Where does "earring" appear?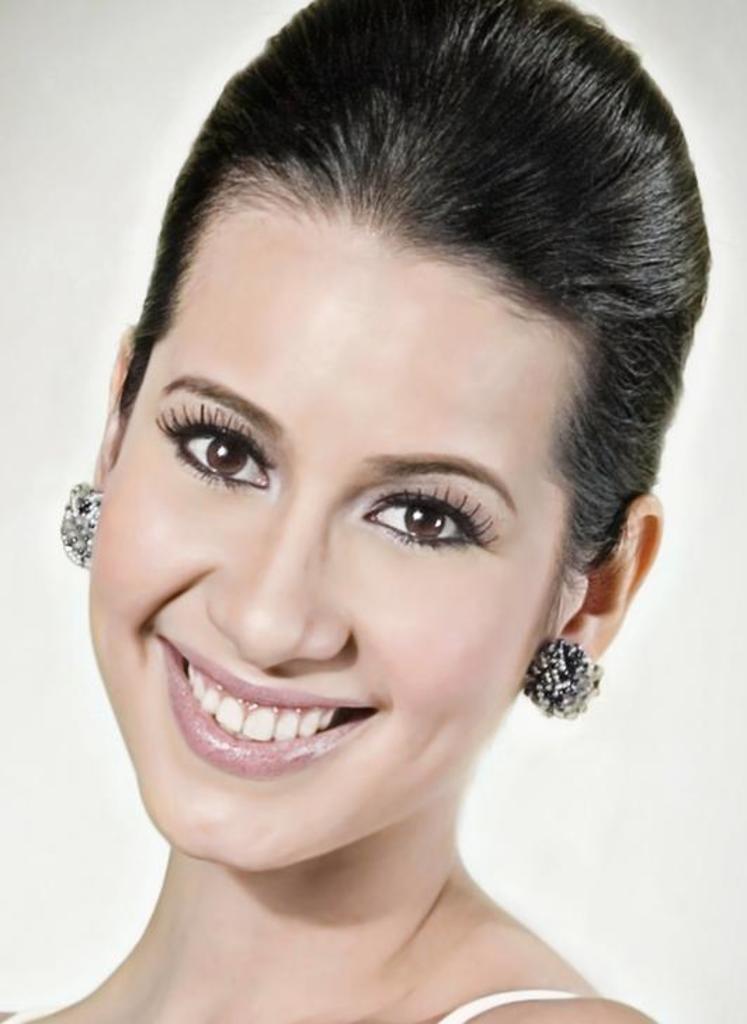
Appears at [left=56, top=475, right=108, bottom=569].
